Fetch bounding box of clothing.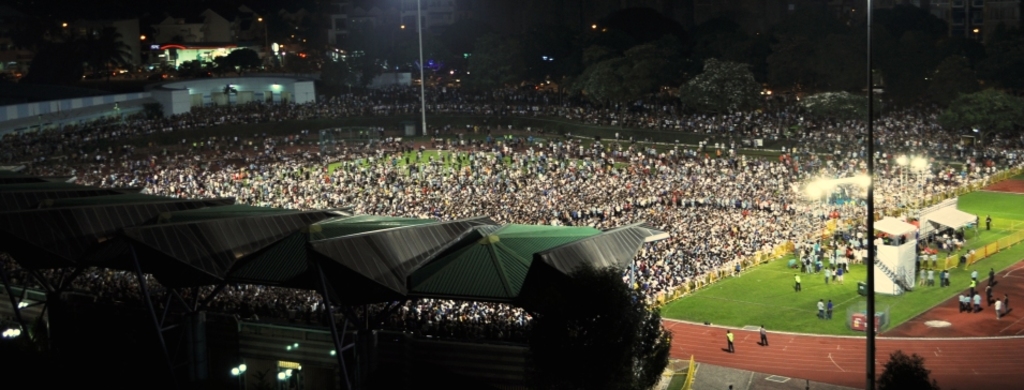
Bbox: l=989, t=272, r=997, b=280.
